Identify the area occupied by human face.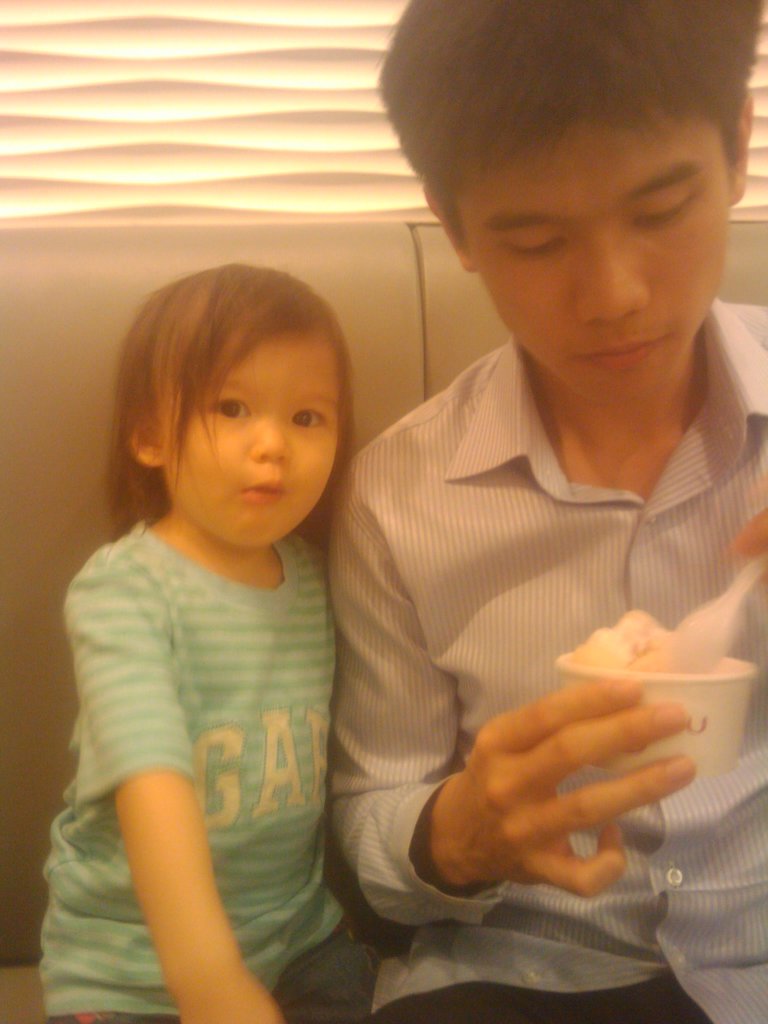
Area: 166:332:341:548.
